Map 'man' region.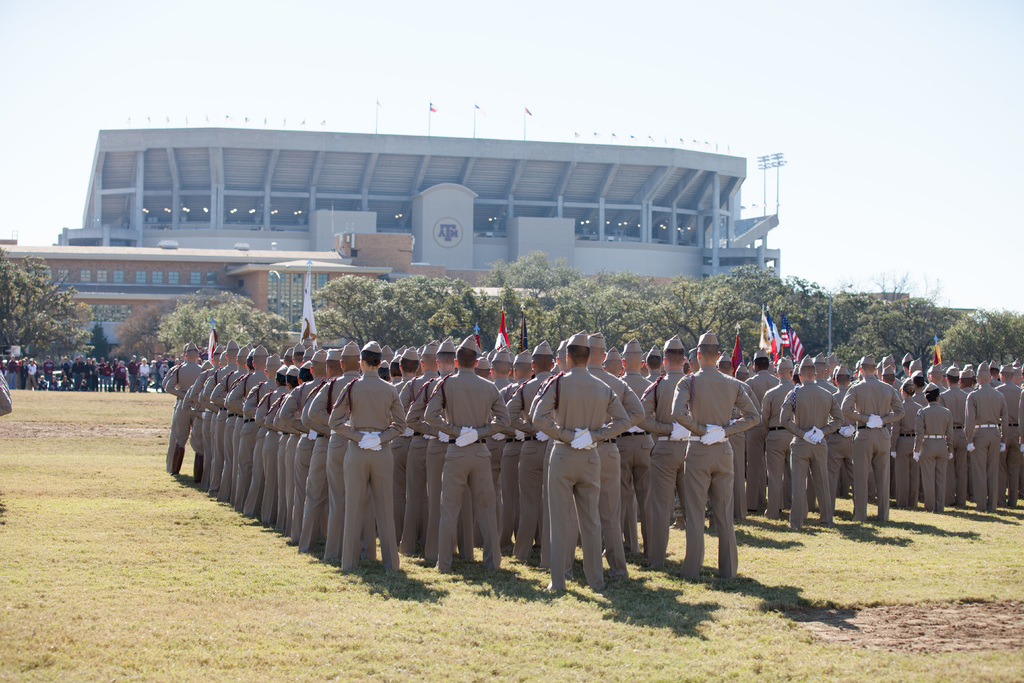
Mapped to (left=925, top=362, right=952, bottom=397).
